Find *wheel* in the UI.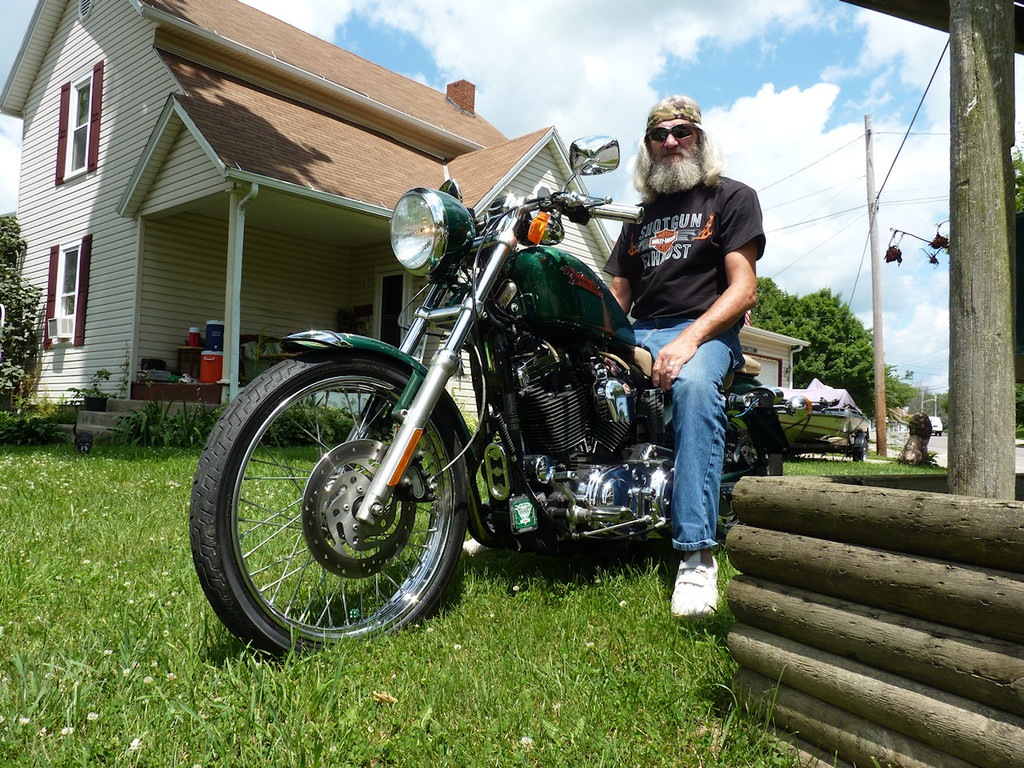
UI element at [left=185, top=345, right=466, bottom=669].
